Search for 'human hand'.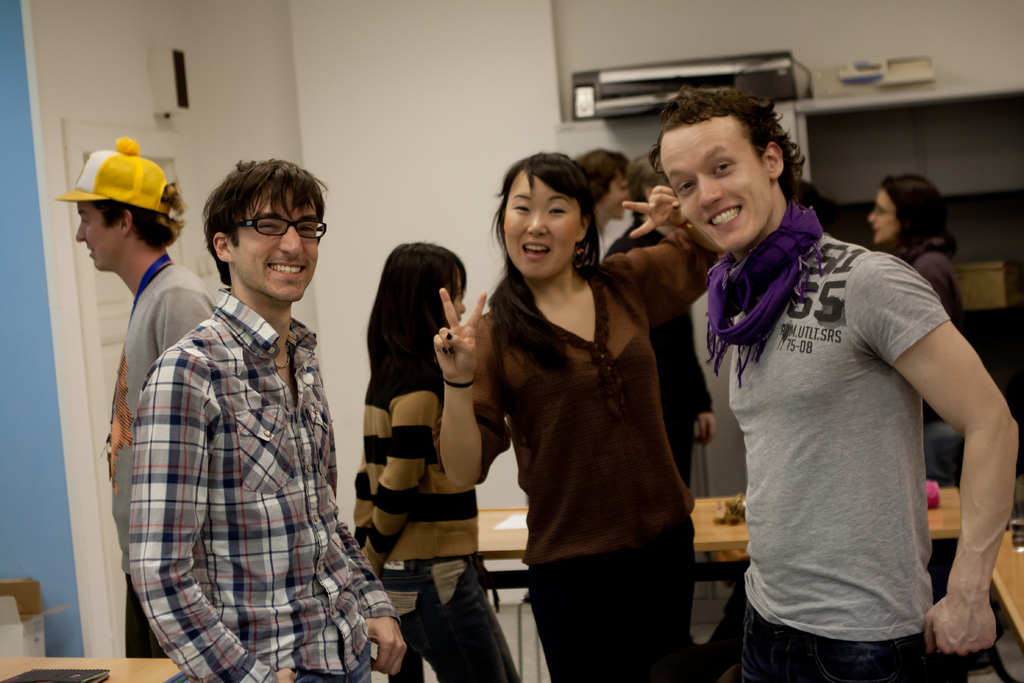
Found at (x1=693, y1=411, x2=717, y2=452).
